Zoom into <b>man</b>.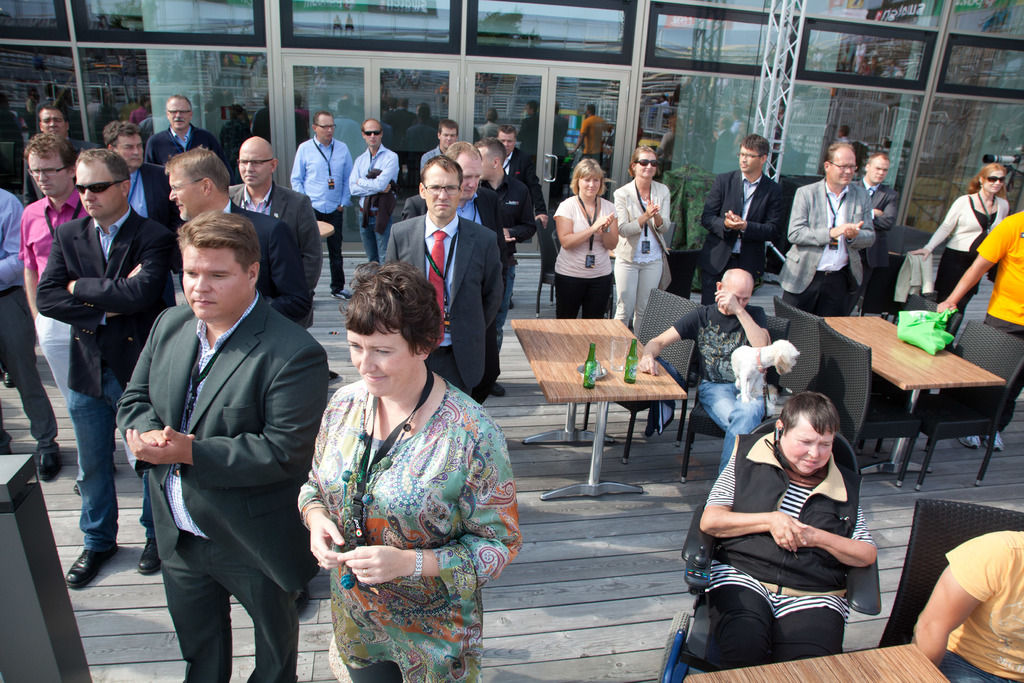
Zoom target: (x1=854, y1=148, x2=897, y2=313).
